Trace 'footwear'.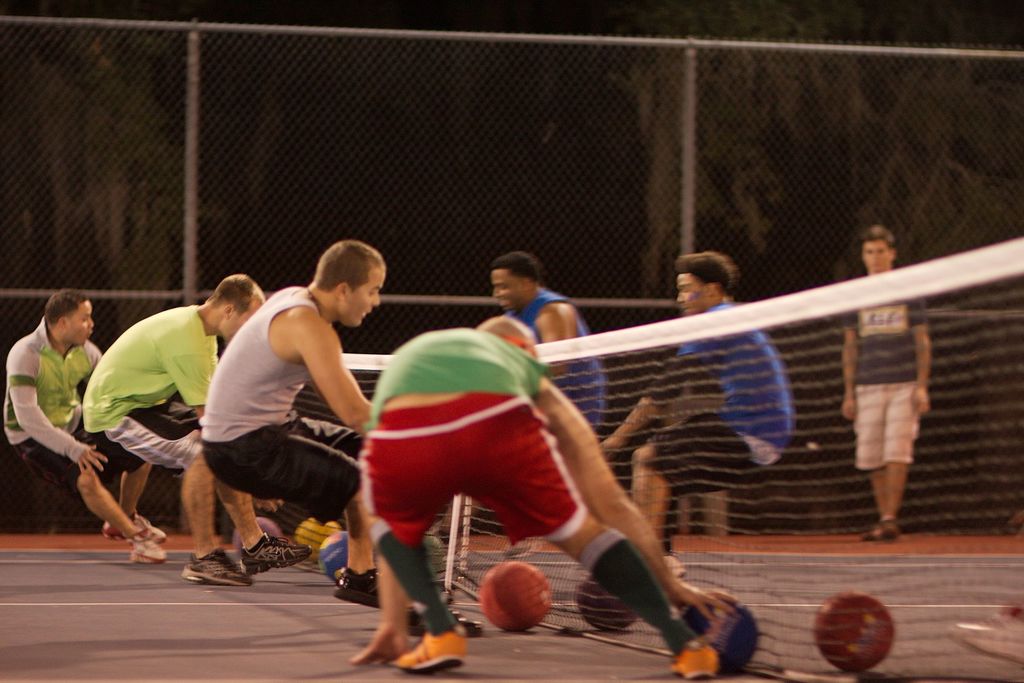
Traced to crop(409, 605, 485, 642).
